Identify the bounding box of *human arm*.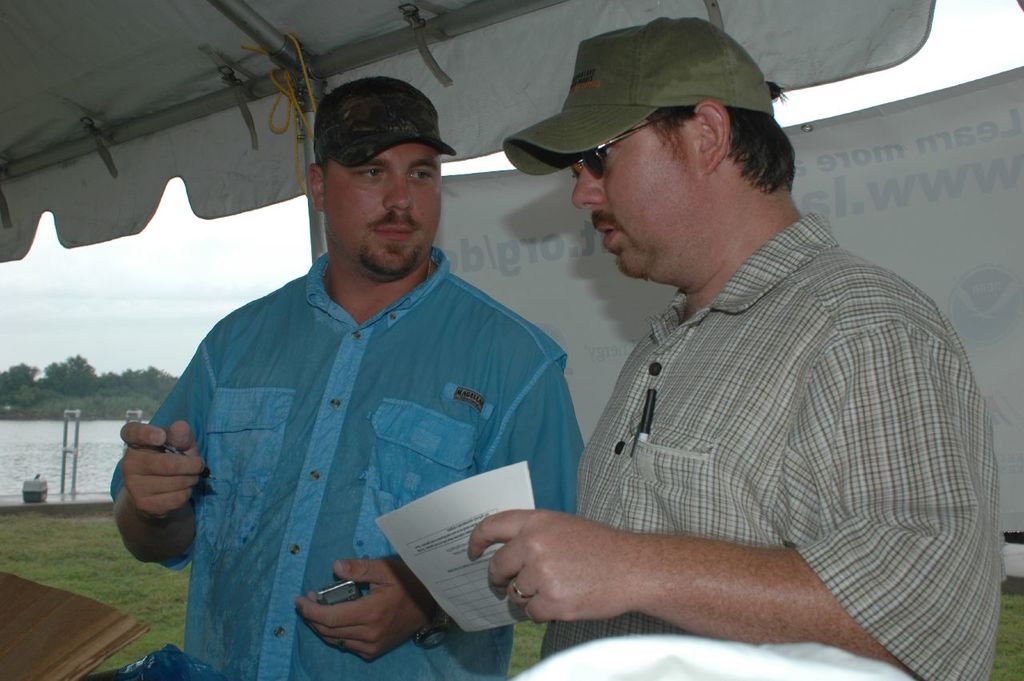
box(501, 351, 958, 663).
